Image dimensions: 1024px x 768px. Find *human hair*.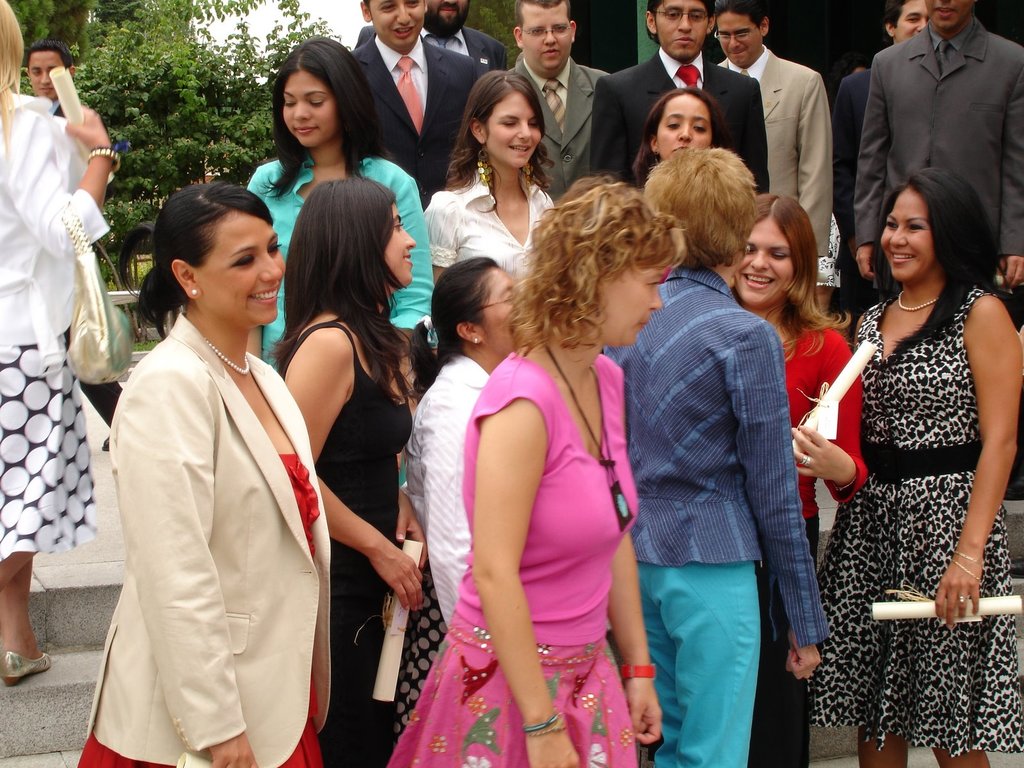
x1=644 y1=147 x2=758 y2=269.
